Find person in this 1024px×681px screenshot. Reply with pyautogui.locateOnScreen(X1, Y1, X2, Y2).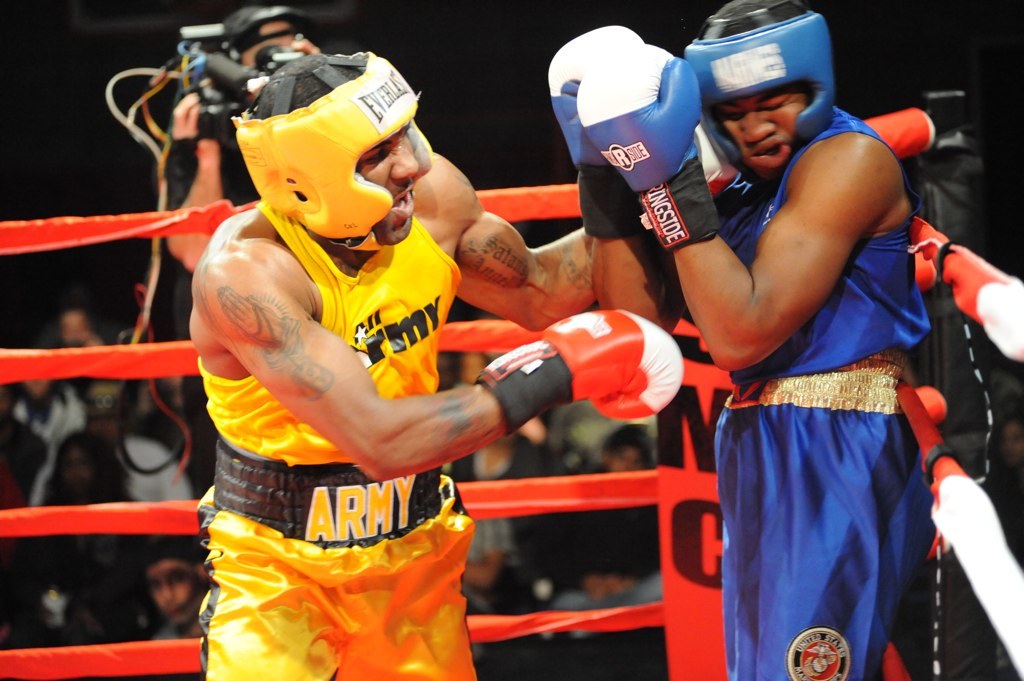
pyautogui.locateOnScreen(167, 7, 322, 495).
